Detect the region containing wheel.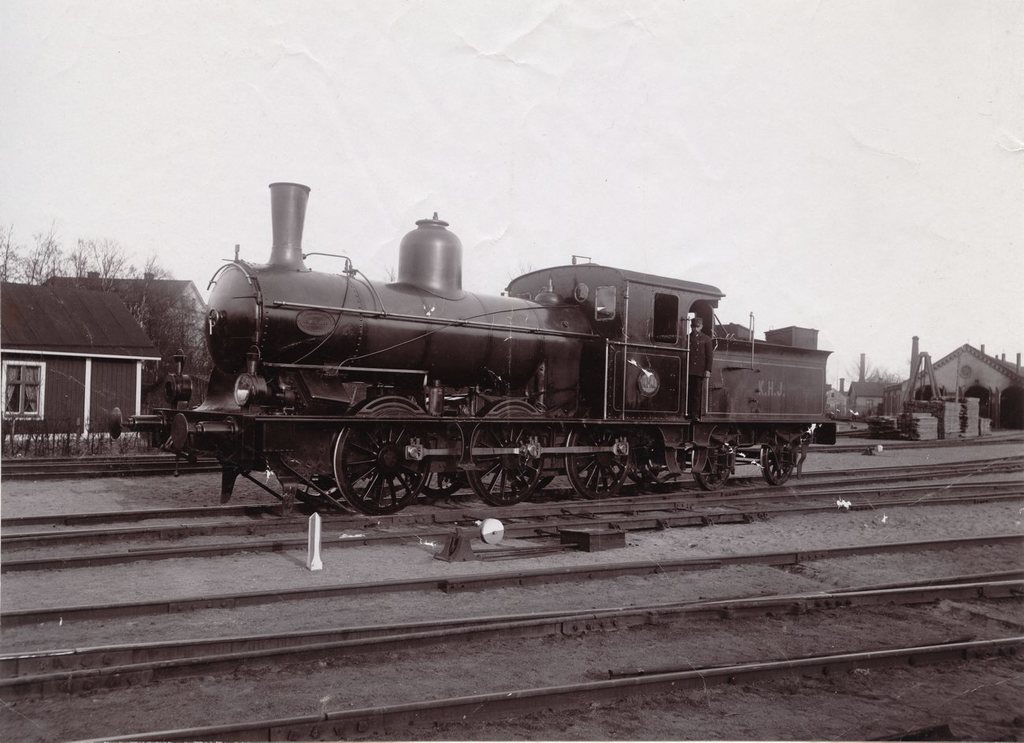
region(427, 471, 466, 494).
